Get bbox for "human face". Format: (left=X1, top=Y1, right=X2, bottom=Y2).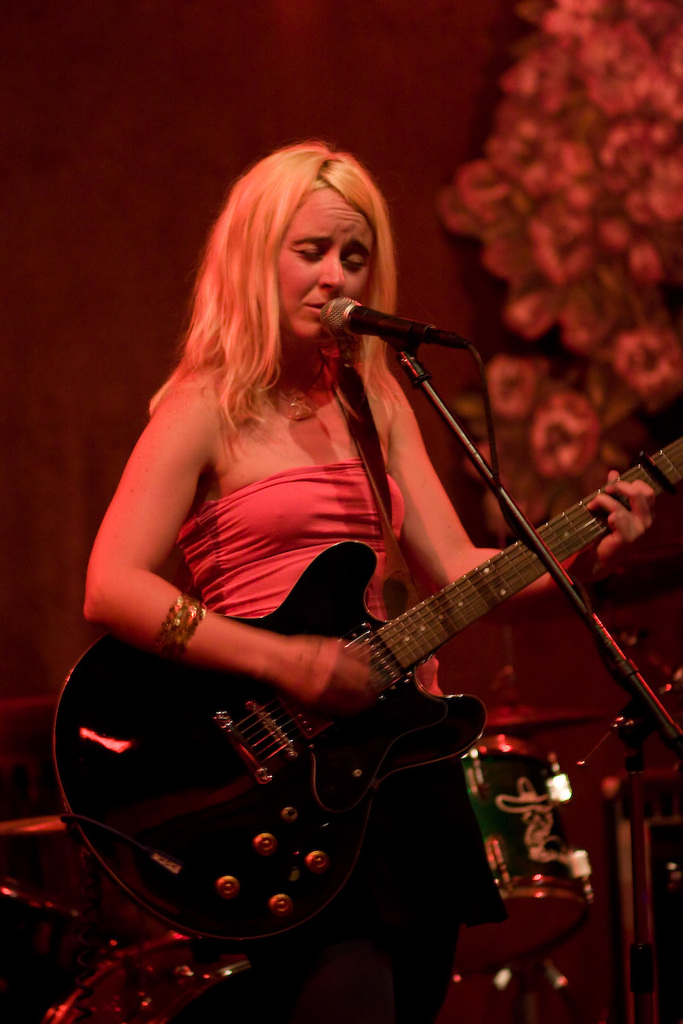
(left=201, top=142, right=394, bottom=339).
